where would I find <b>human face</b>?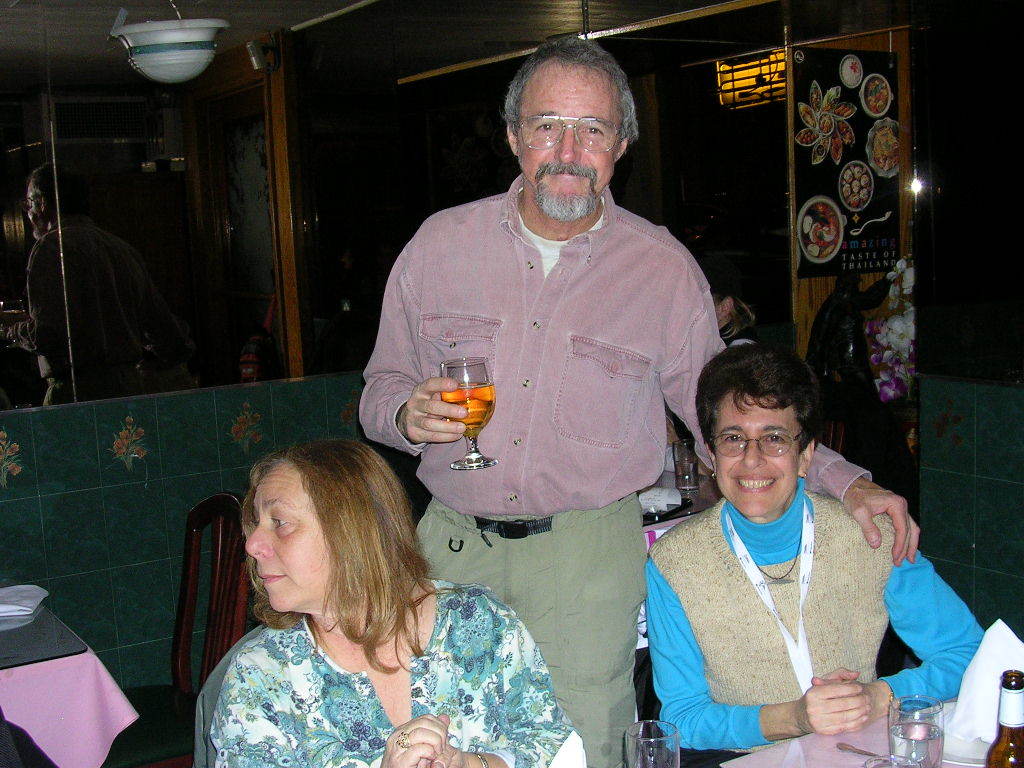
At BBox(248, 476, 337, 613).
